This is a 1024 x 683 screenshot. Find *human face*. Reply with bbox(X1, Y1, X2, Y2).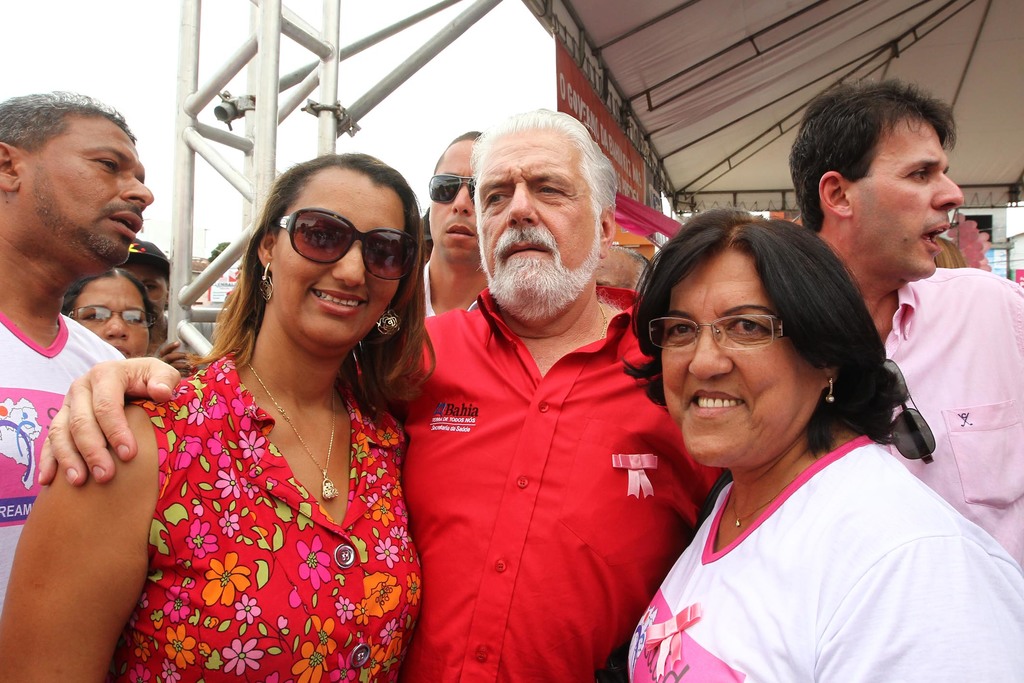
bbox(595, 252, 634, 283).
